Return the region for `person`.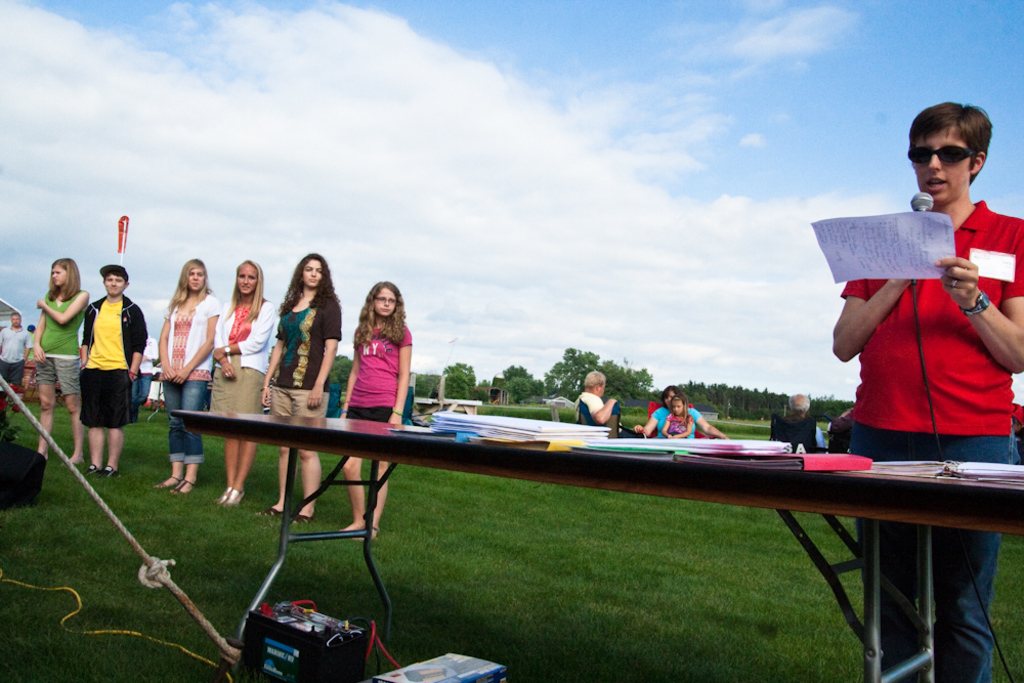
pyautogui.locateOnScreen(632, 383, 731, 439).
